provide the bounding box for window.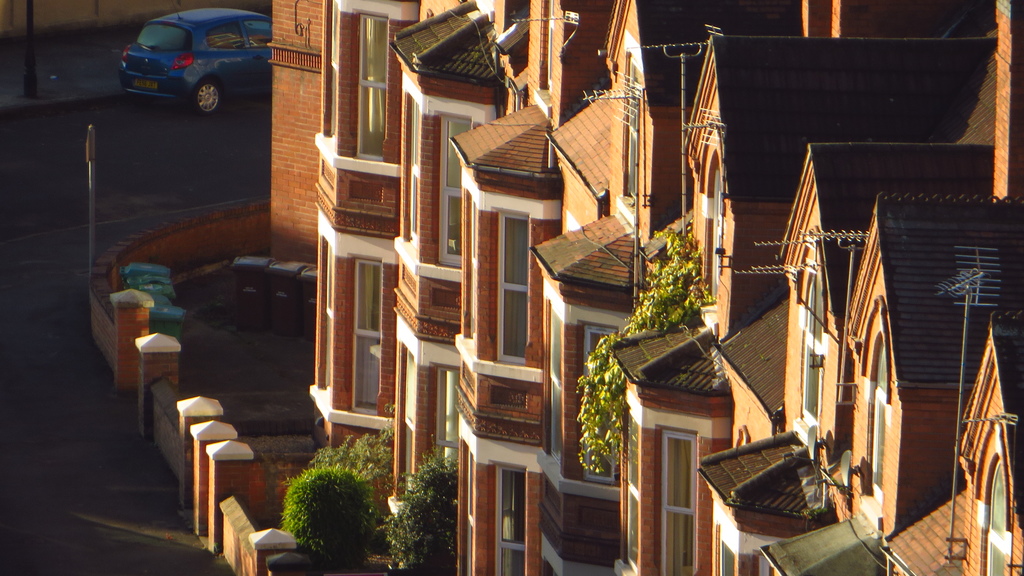
(x1=547, y1=298, x2=562, y2=469).
